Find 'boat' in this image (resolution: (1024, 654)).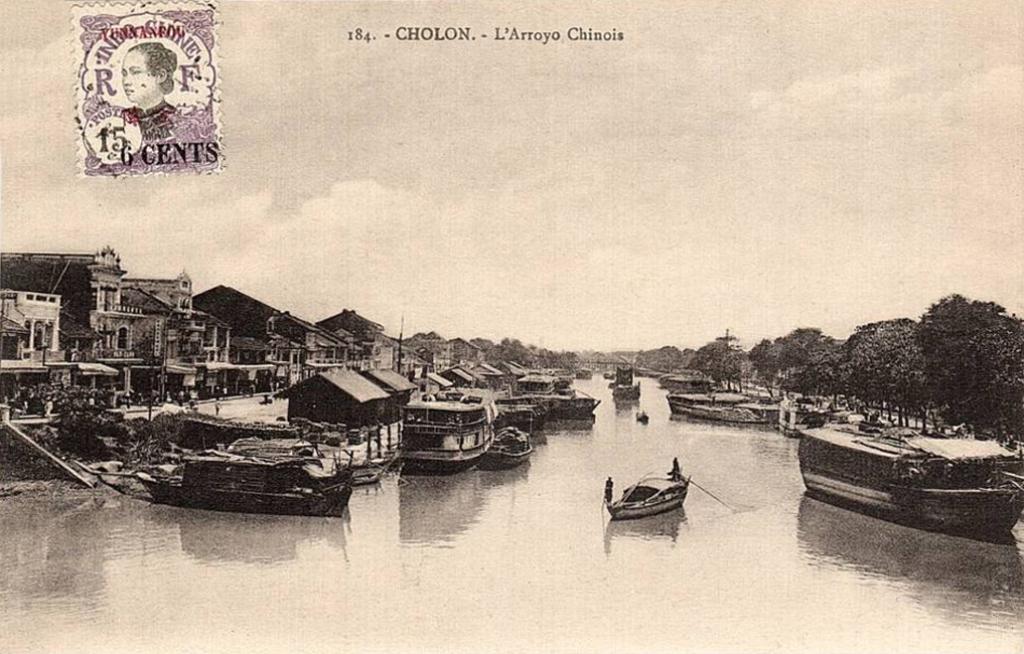
[x1=388, y1=395, x2=492, y2=475].
